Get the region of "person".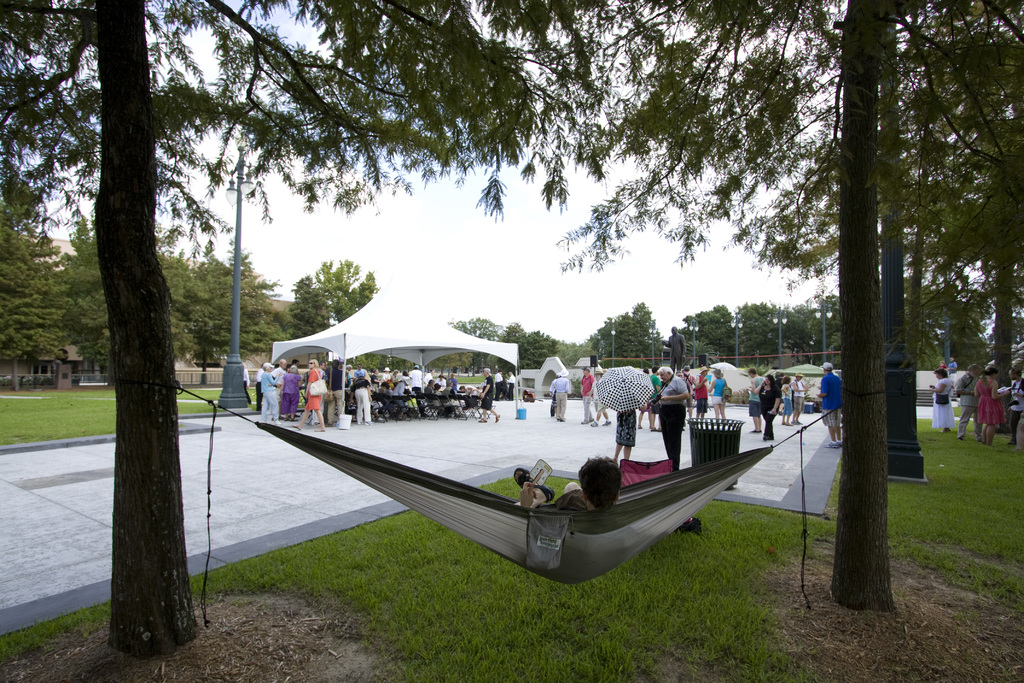
locate(676, 368, 682, 375).
